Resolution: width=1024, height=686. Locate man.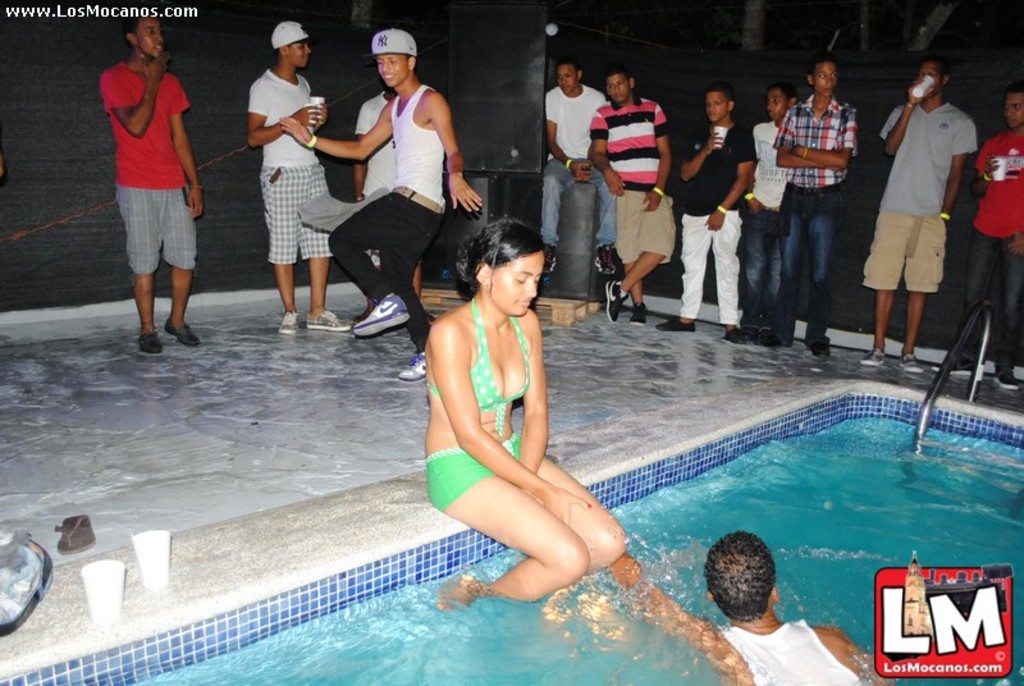
x1=769, y1=49, x2=864, y2=363.
